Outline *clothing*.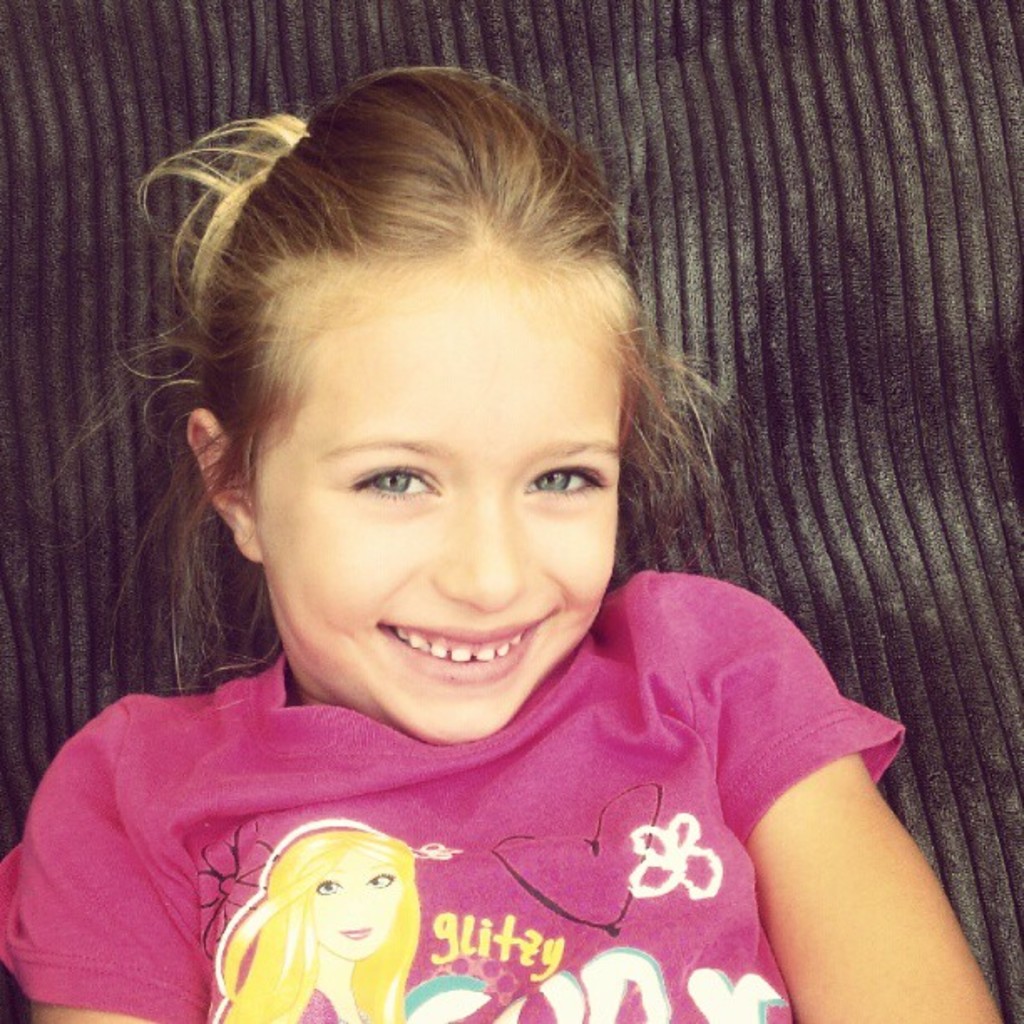
Outline: region(50, 589, 952, 1014).
